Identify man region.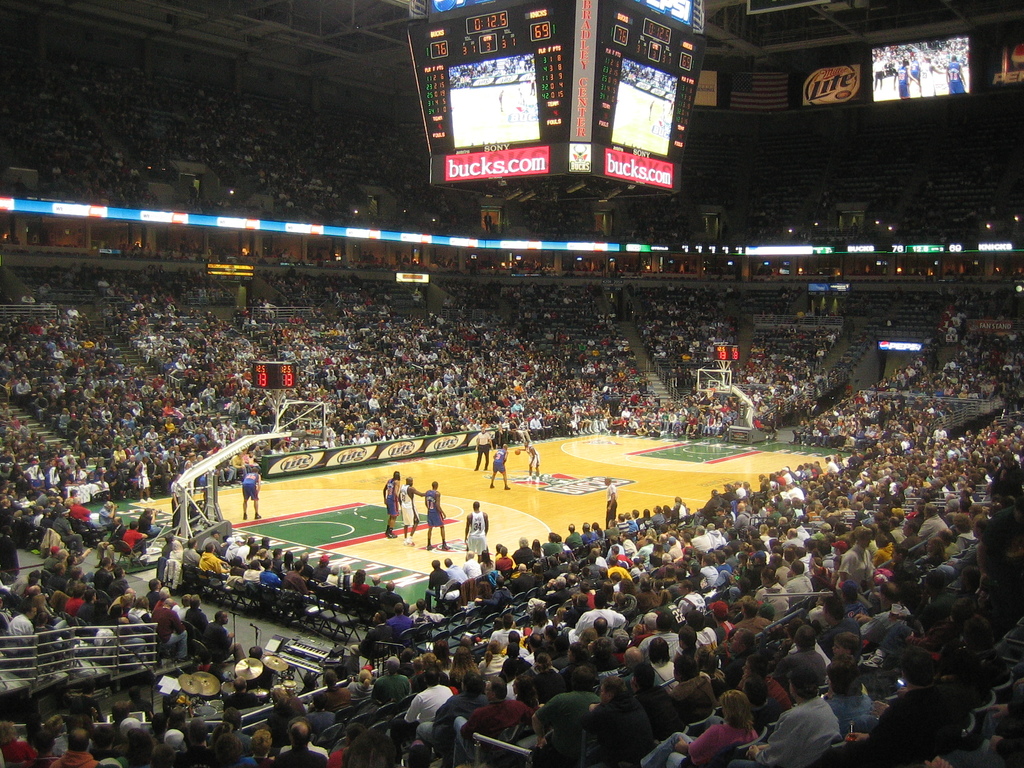
Region: box=[510, 540, 533, 567].
